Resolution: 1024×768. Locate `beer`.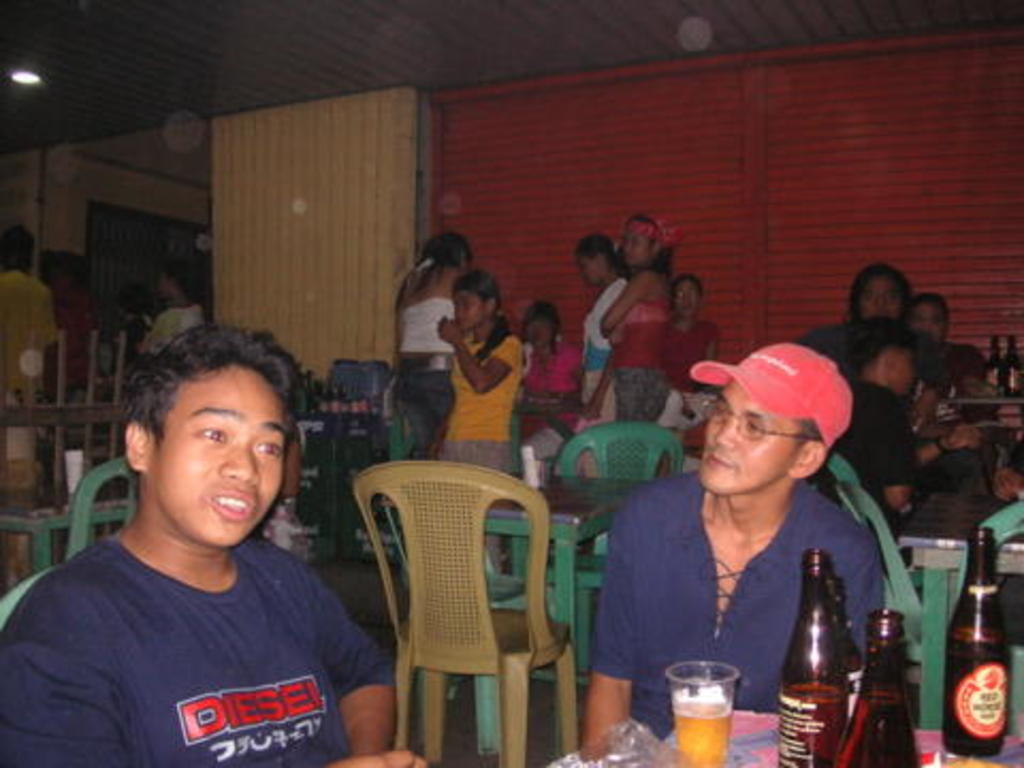
<bbox>939, 531, 1009, 757</bbox>.
